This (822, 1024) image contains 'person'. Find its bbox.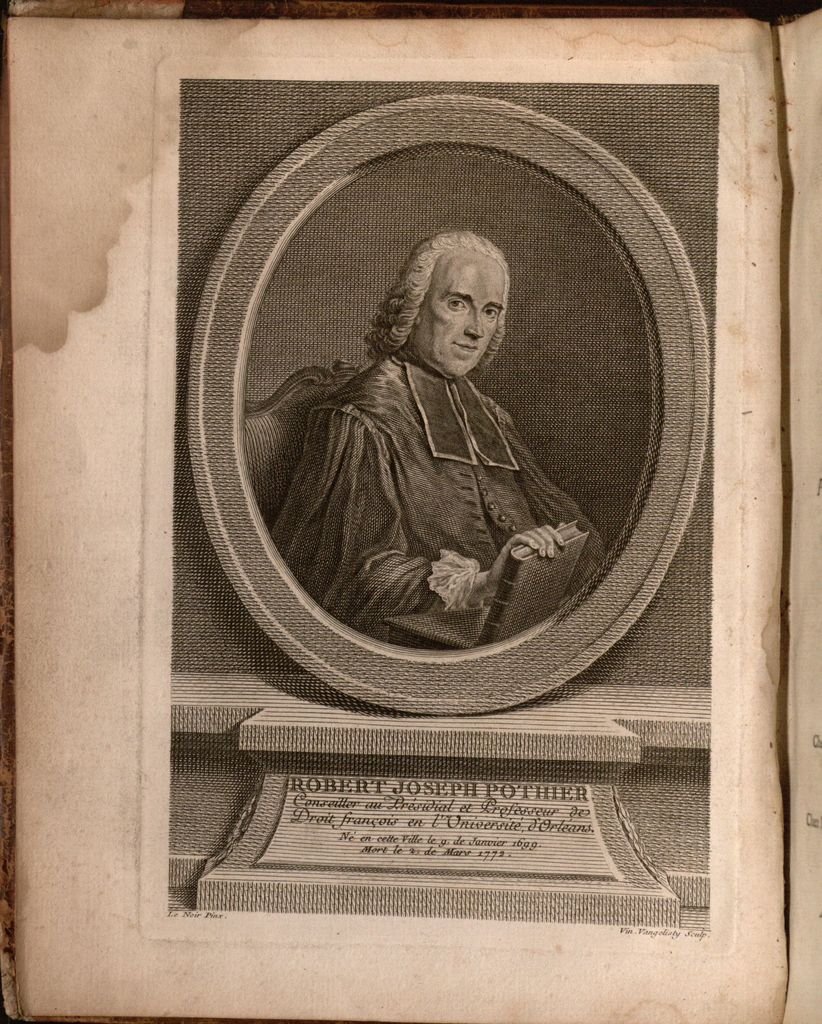
249/199/572/653.
